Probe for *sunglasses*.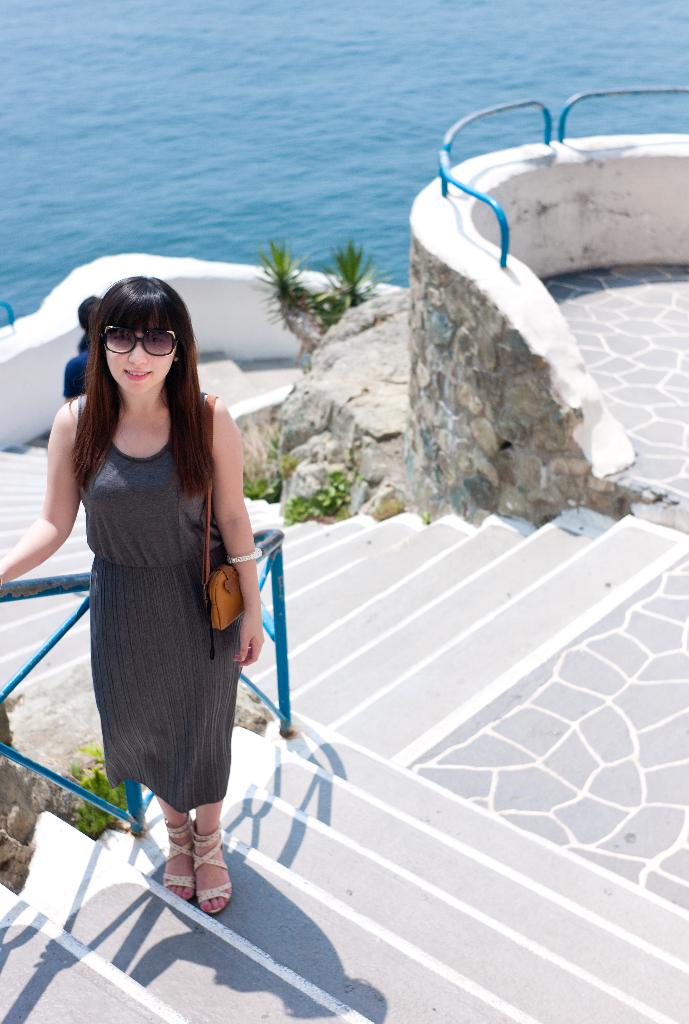
Probe result: [x1=86, y1=320, x2=181, y2=368].
